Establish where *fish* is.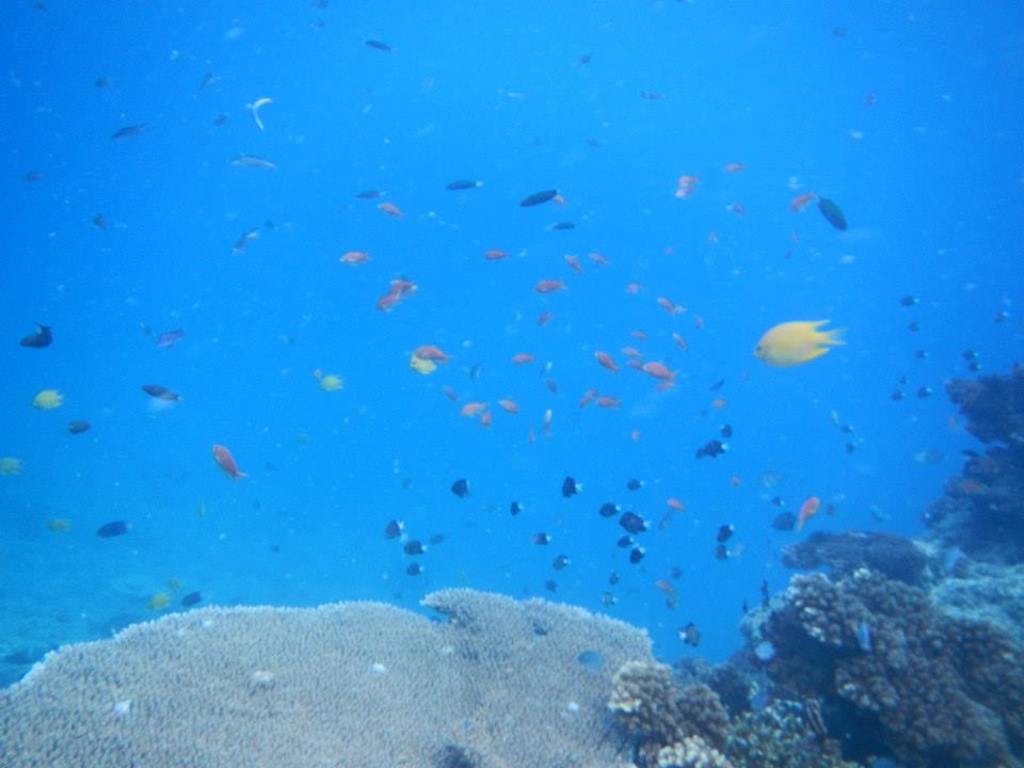
Established at <box>230,151,278,171</box>.
